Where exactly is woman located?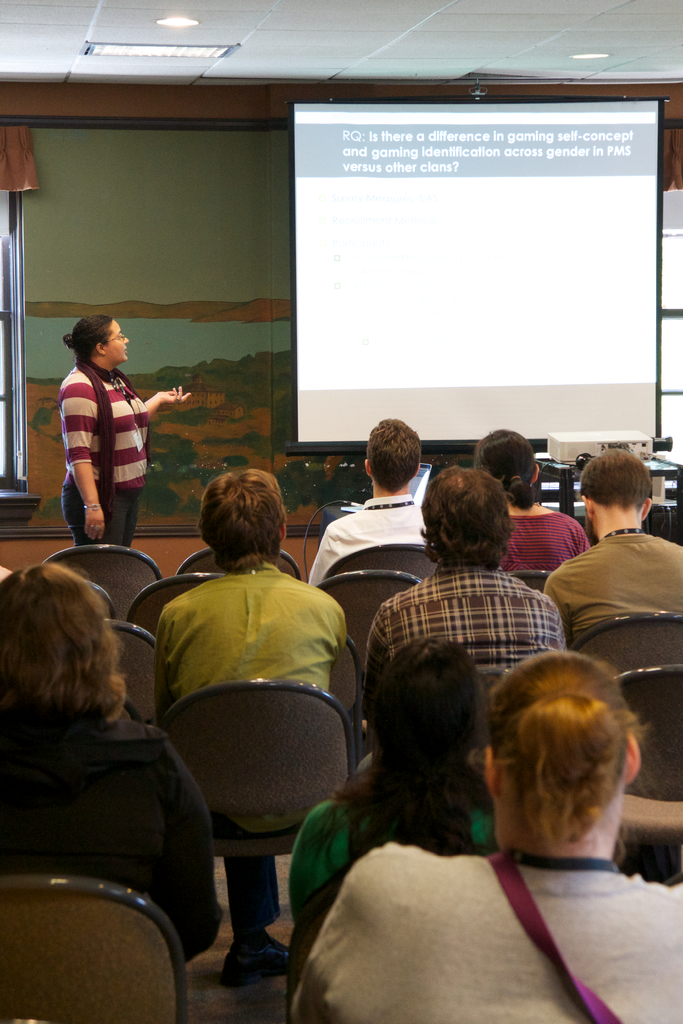
Its bounding box is detection(284, 634, 490, 937).
